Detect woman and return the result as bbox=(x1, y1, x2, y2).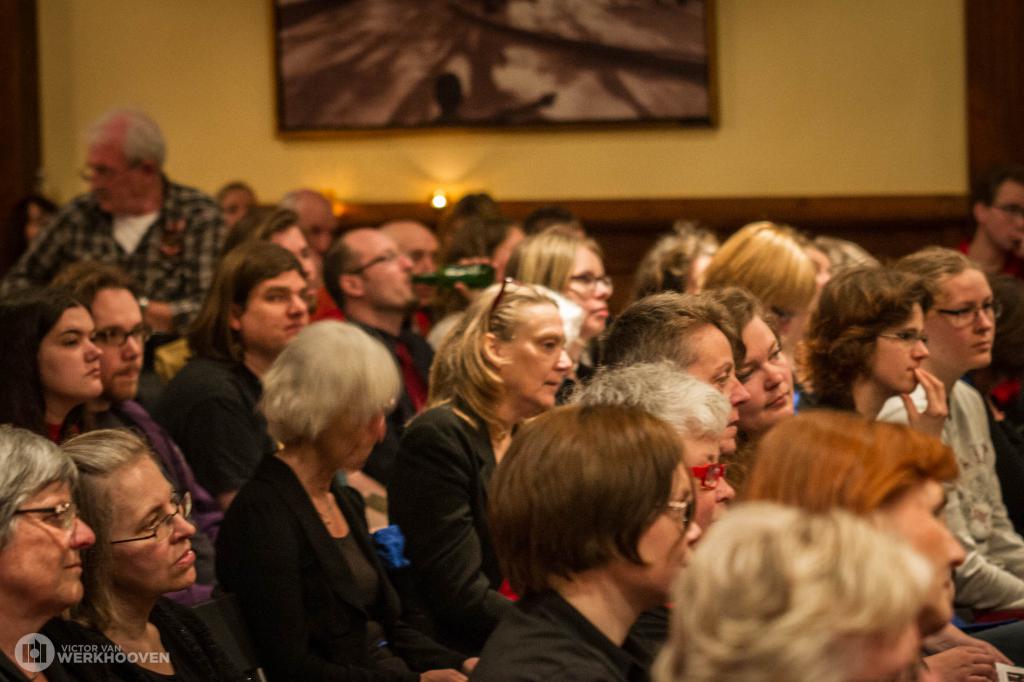
bbox=(394, 277, 573, 642).
